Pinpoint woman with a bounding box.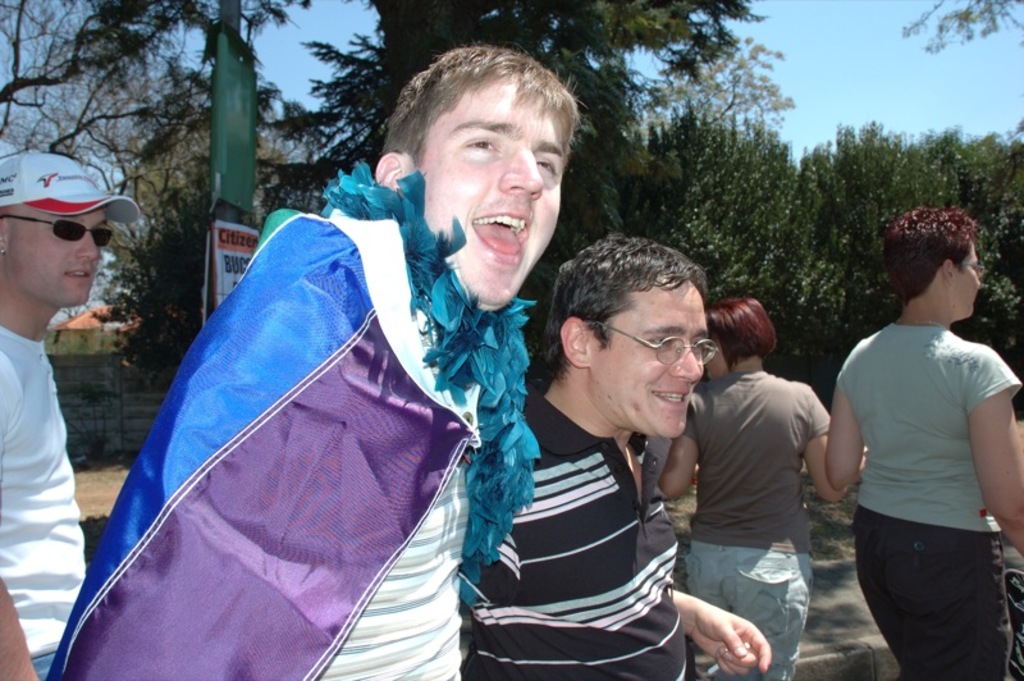
[left=826, top=201, right=1023, bottom=680].
